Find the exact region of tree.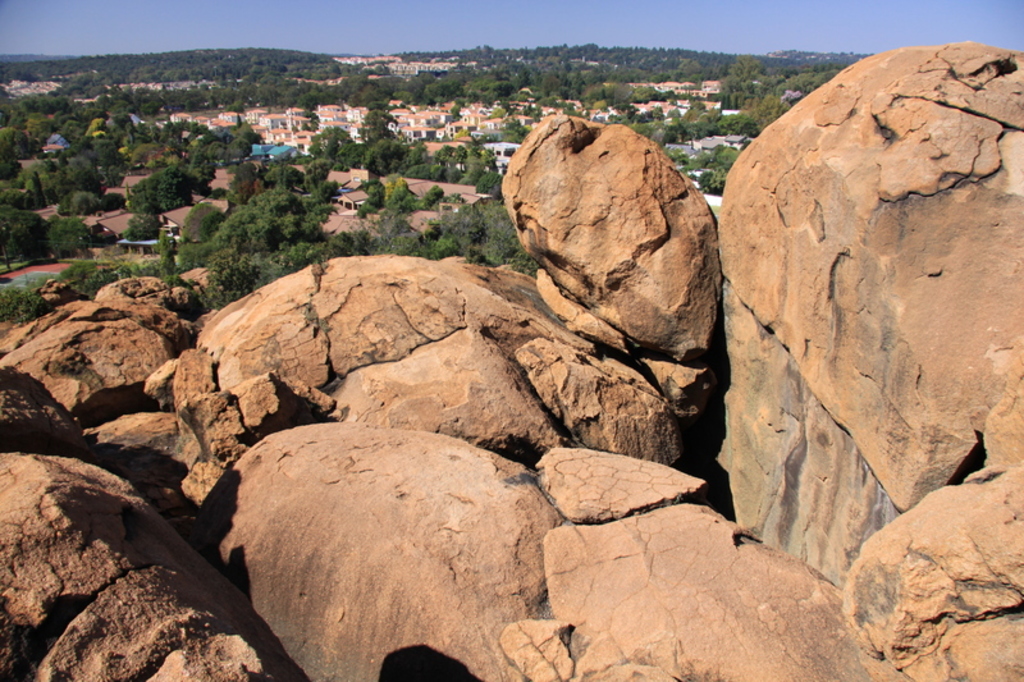
Exact region: x1=492, y1=58, x2=526, y2=84.
